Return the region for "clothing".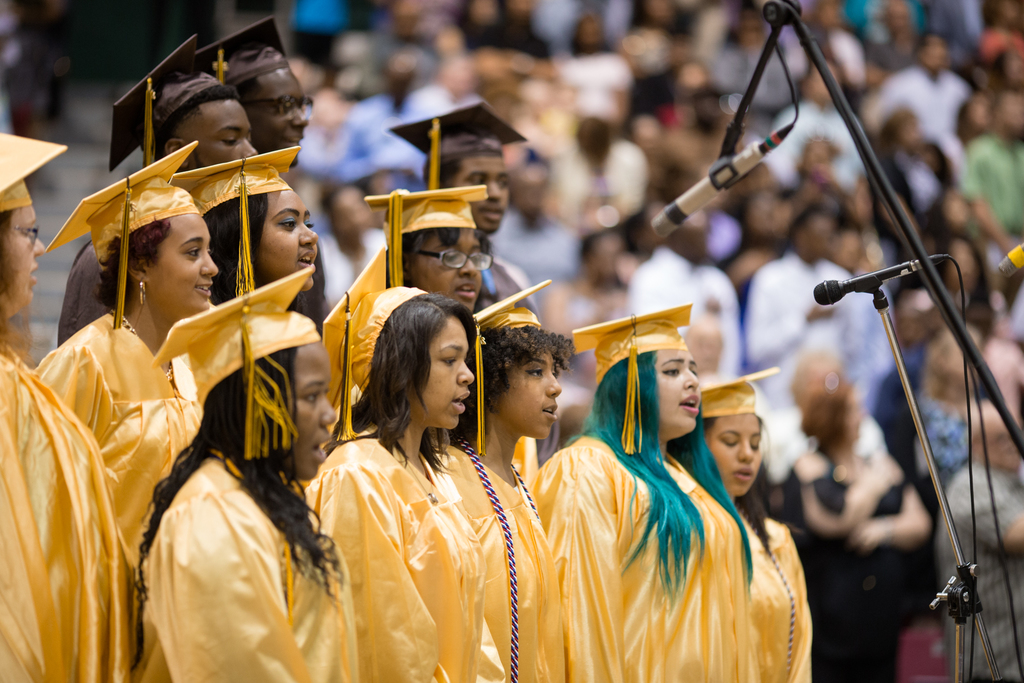
[508,440,767,682].
